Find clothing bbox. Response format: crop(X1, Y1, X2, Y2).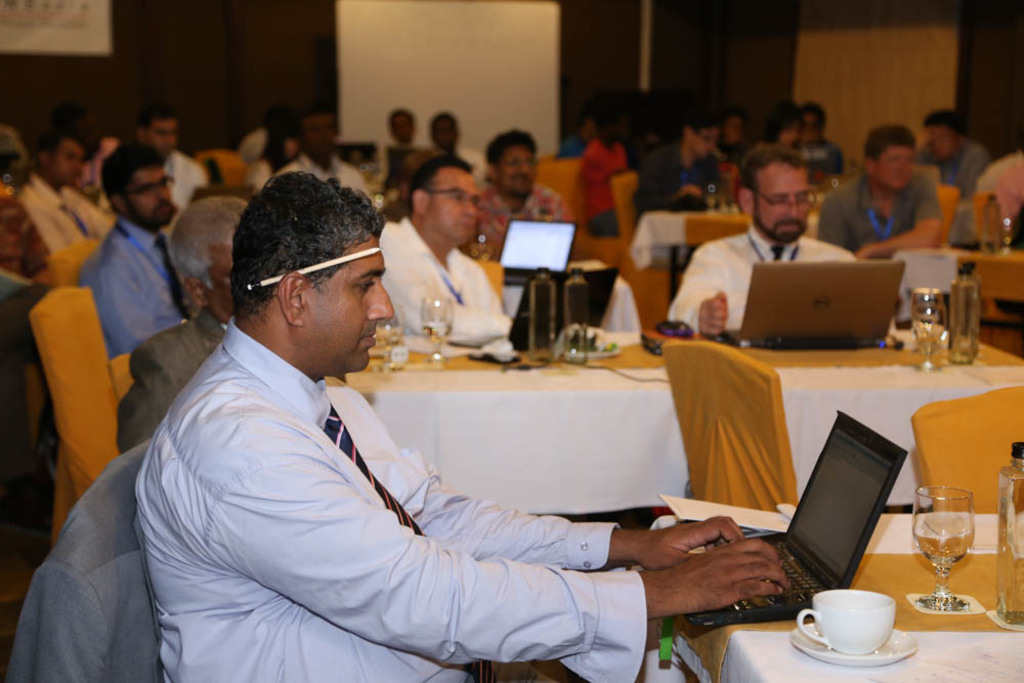
crop(72, 129, 125, 196).
